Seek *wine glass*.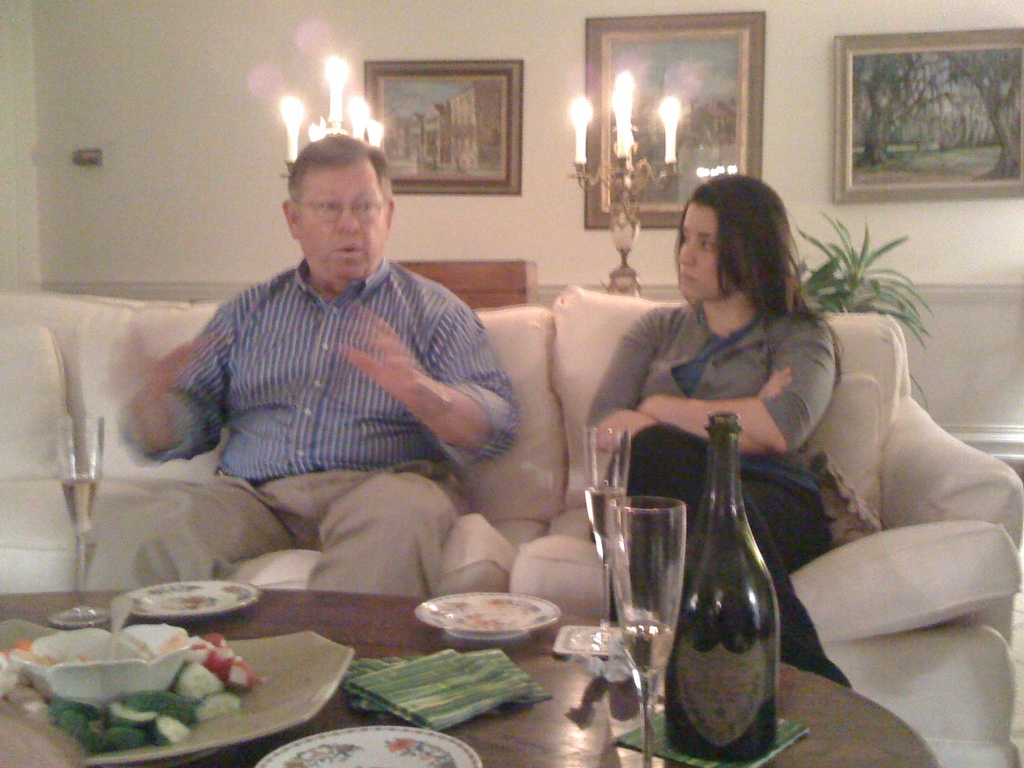
(42,414,104,625).
